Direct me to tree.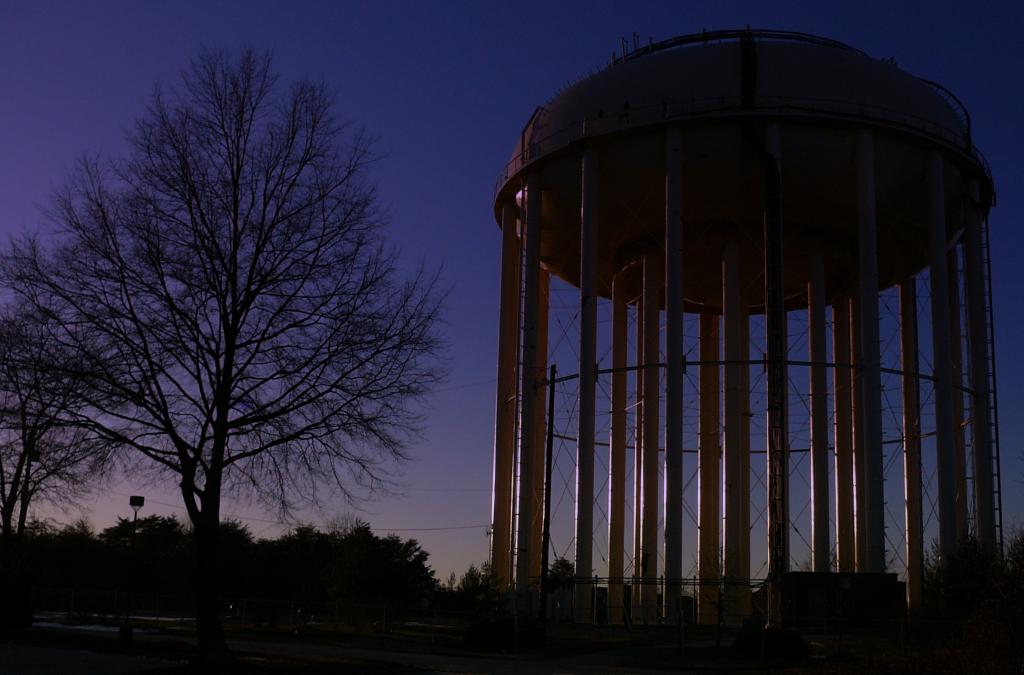
Direction: pyautogui.locateOnScreen(543, 553, 577, 583).
